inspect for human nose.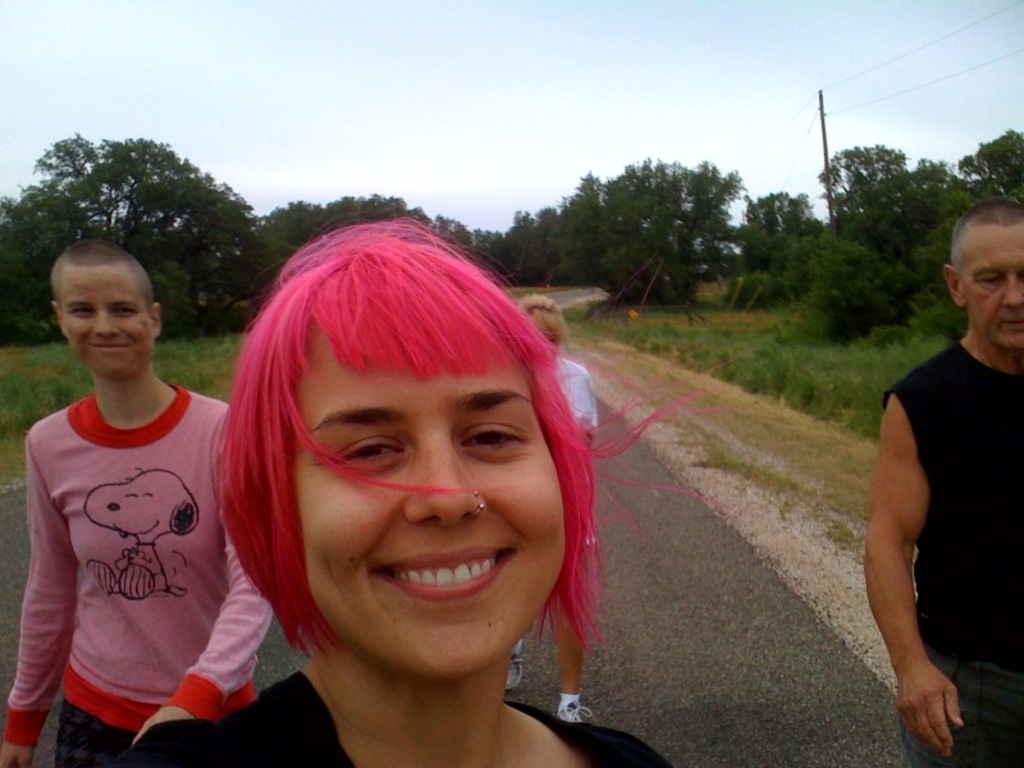
Inspection: bbox=(1004, 275, 1023, 310).
